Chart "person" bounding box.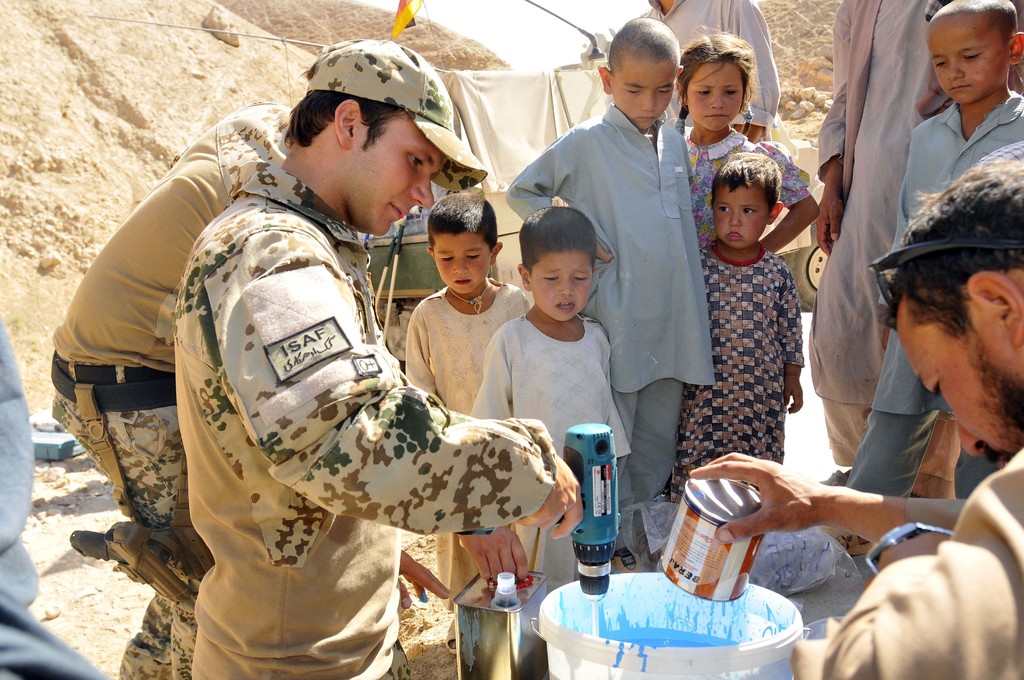
Charted: [left=845, top=0, right=1023, bottom=549].
